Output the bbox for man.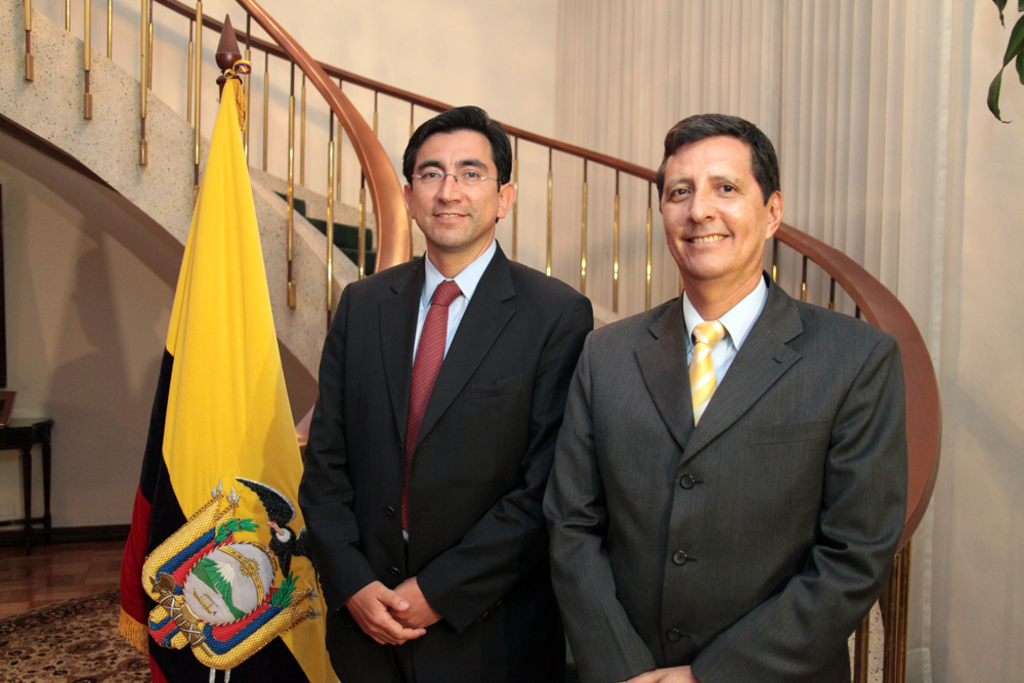
Rect(537, 127, 918, 682).
